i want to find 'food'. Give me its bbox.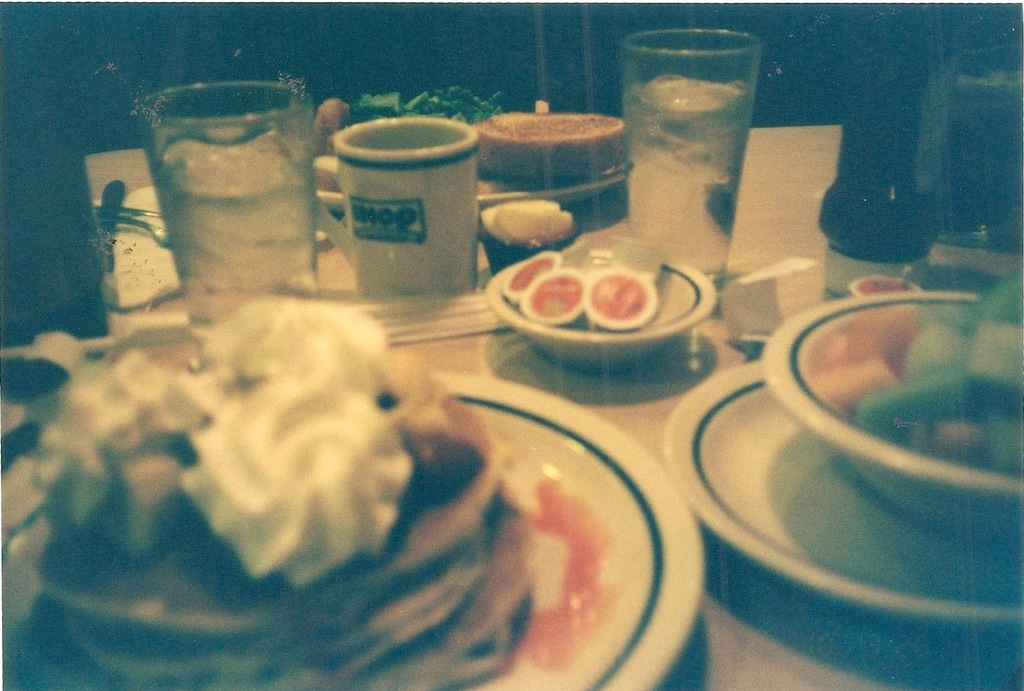
<region>500, 232, 667, 330</region>.
